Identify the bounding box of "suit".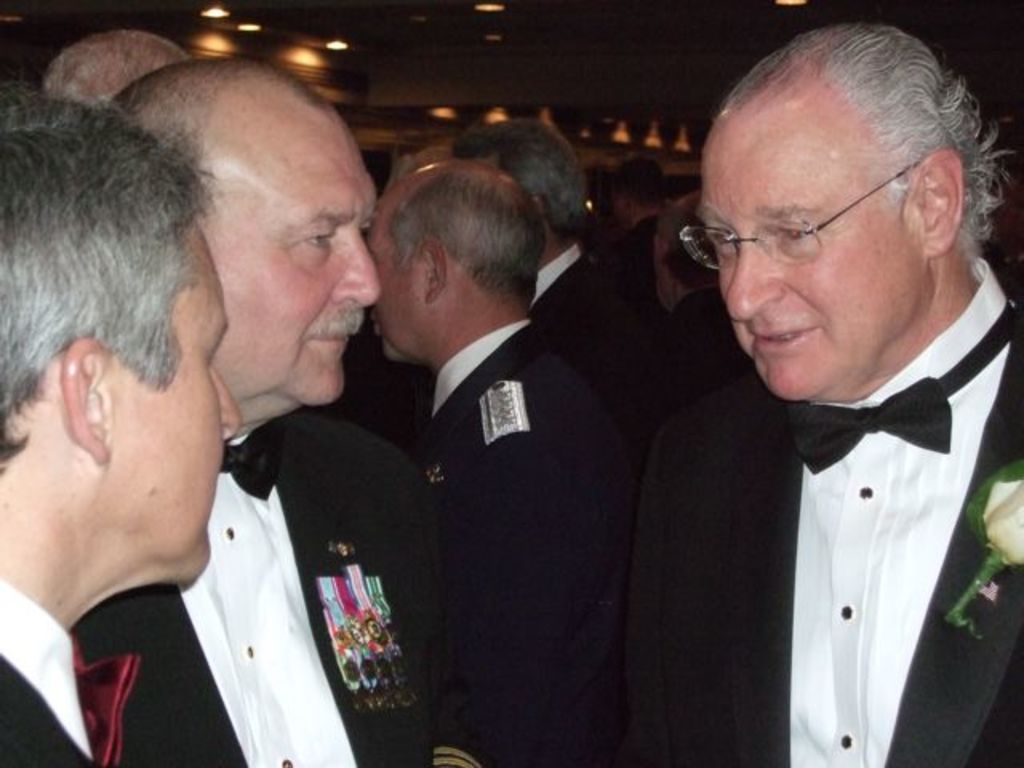
bbox(98, 408, 435, 766).
